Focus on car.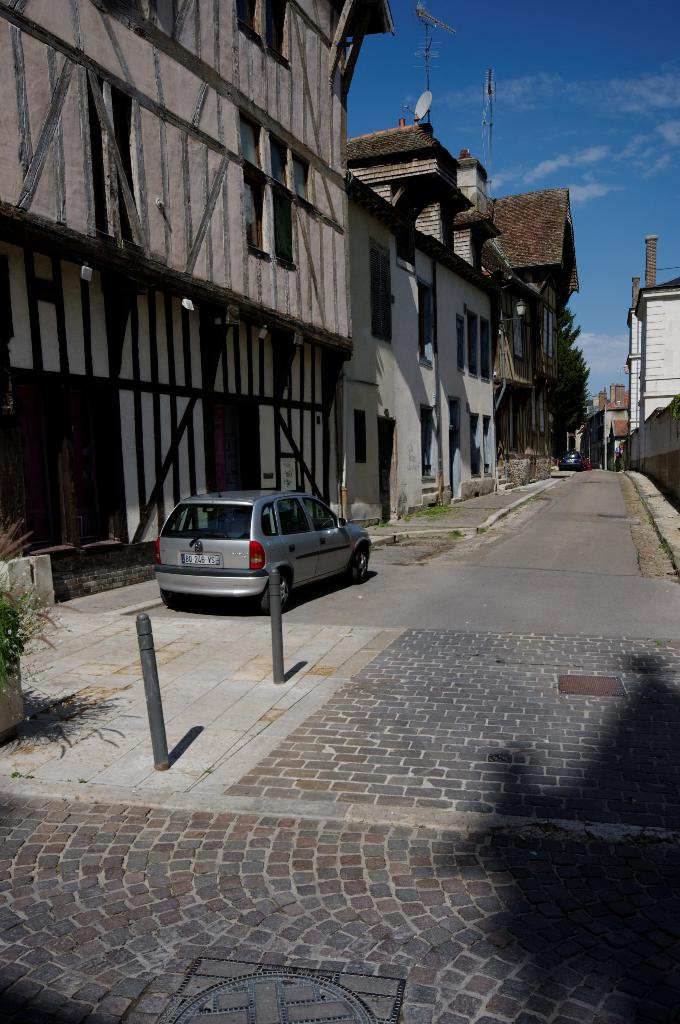
Focused at Rect(145, 485, 378, 622).
